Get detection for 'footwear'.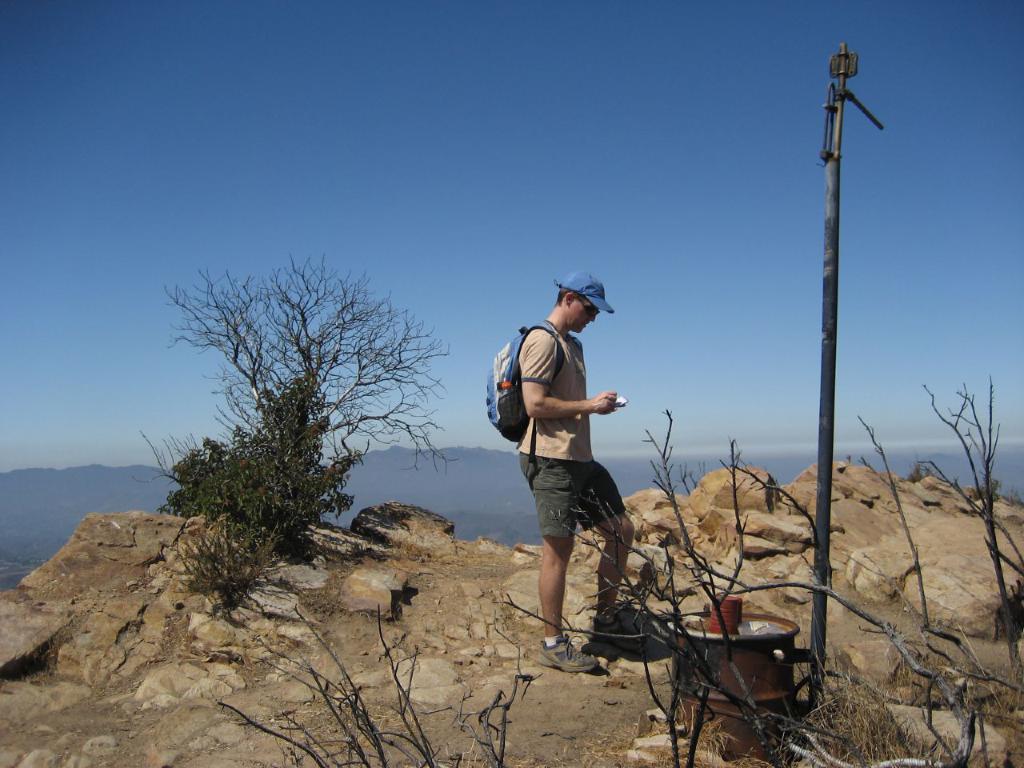
Detection: <bbox>582, 614, 642, 649</bbox>.
